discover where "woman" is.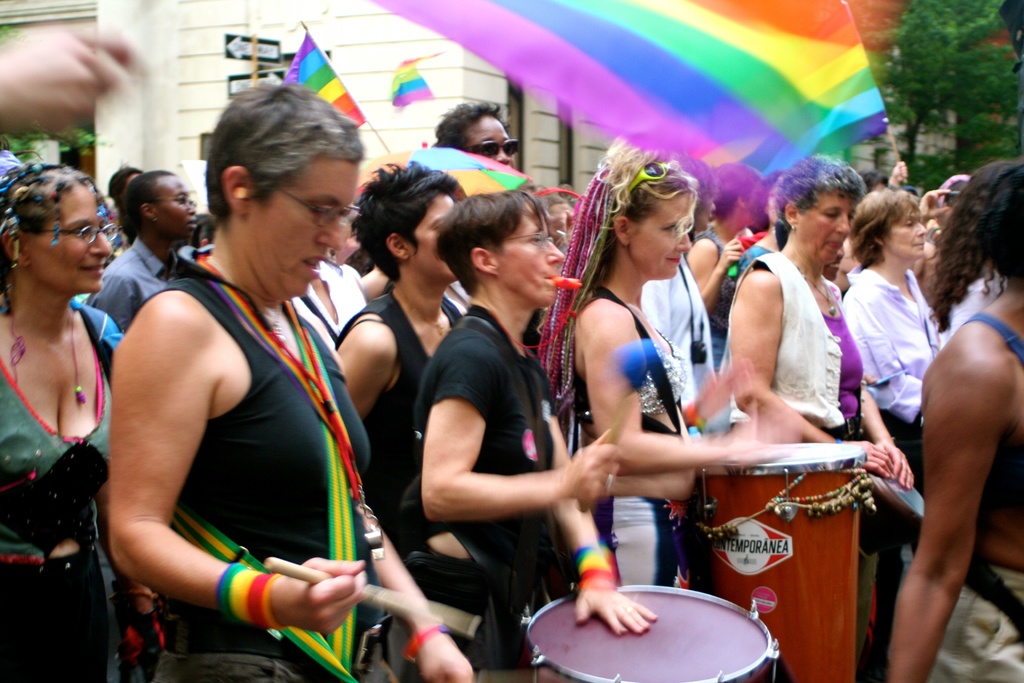
Discovered at <box>394,183,657,663</box>.
